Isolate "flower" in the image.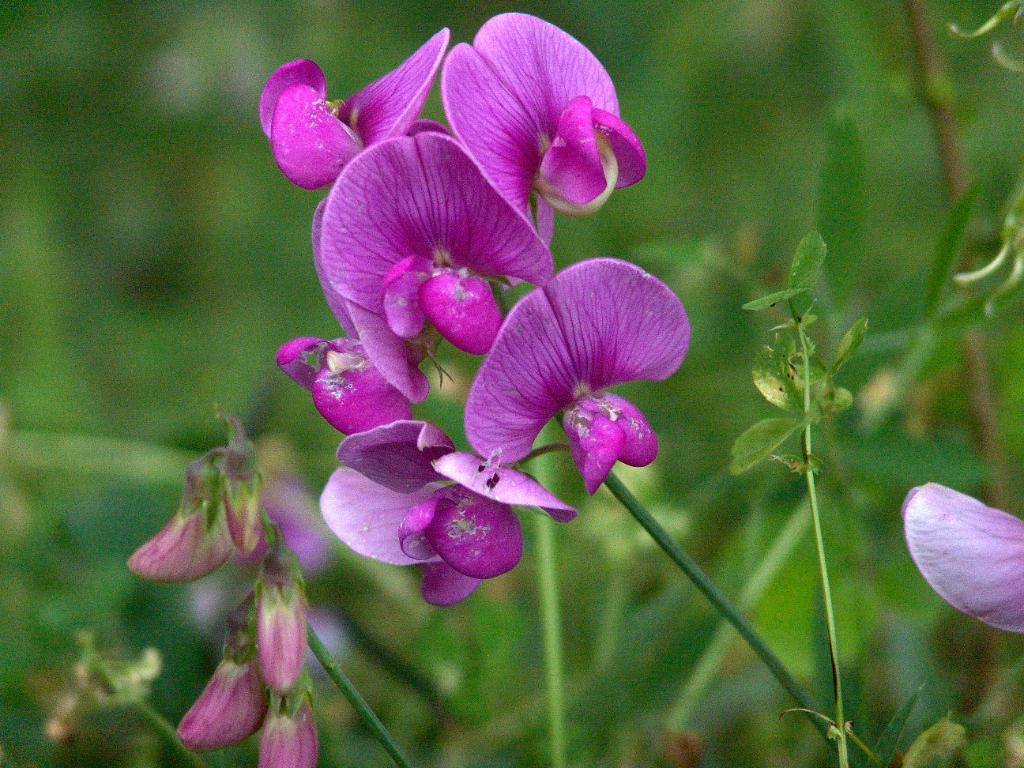
Isolated region: (271,335,408,436).
